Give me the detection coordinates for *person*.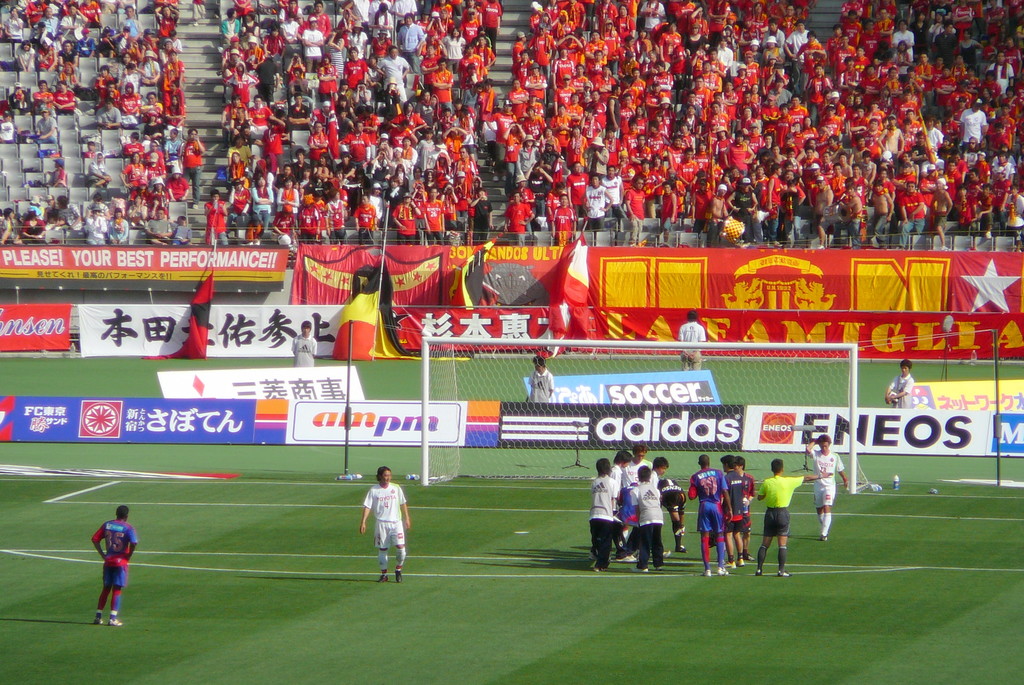
locate(525, 353, 557, 403).
